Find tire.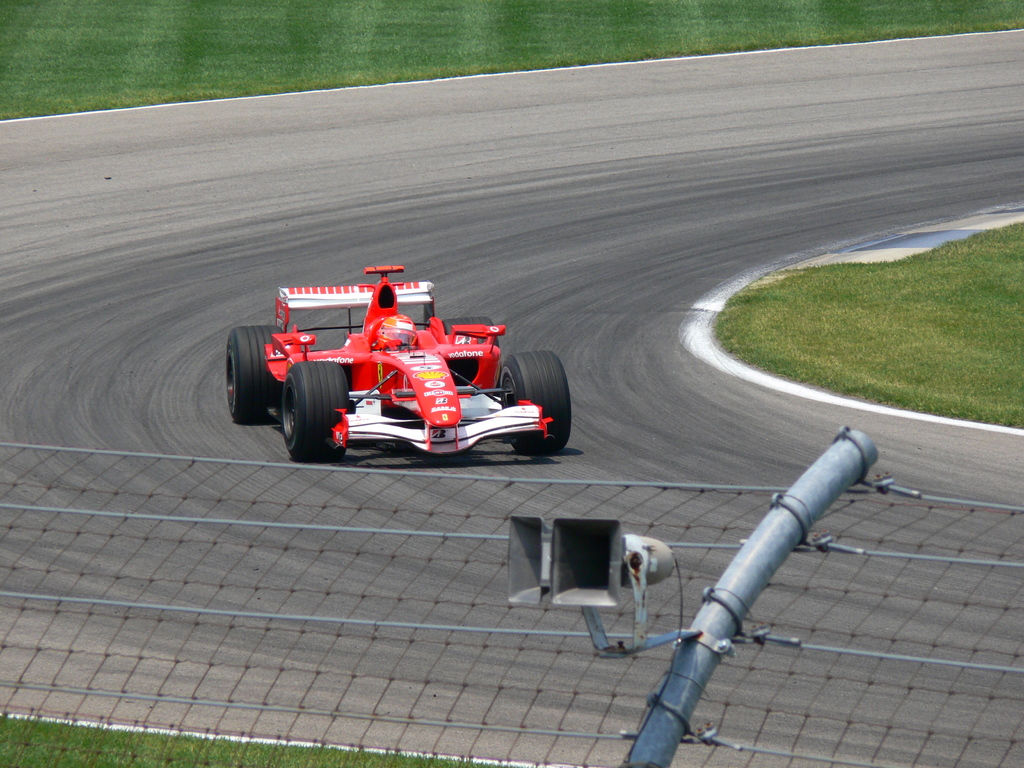
bbox=(225, 326, 292, 426).
